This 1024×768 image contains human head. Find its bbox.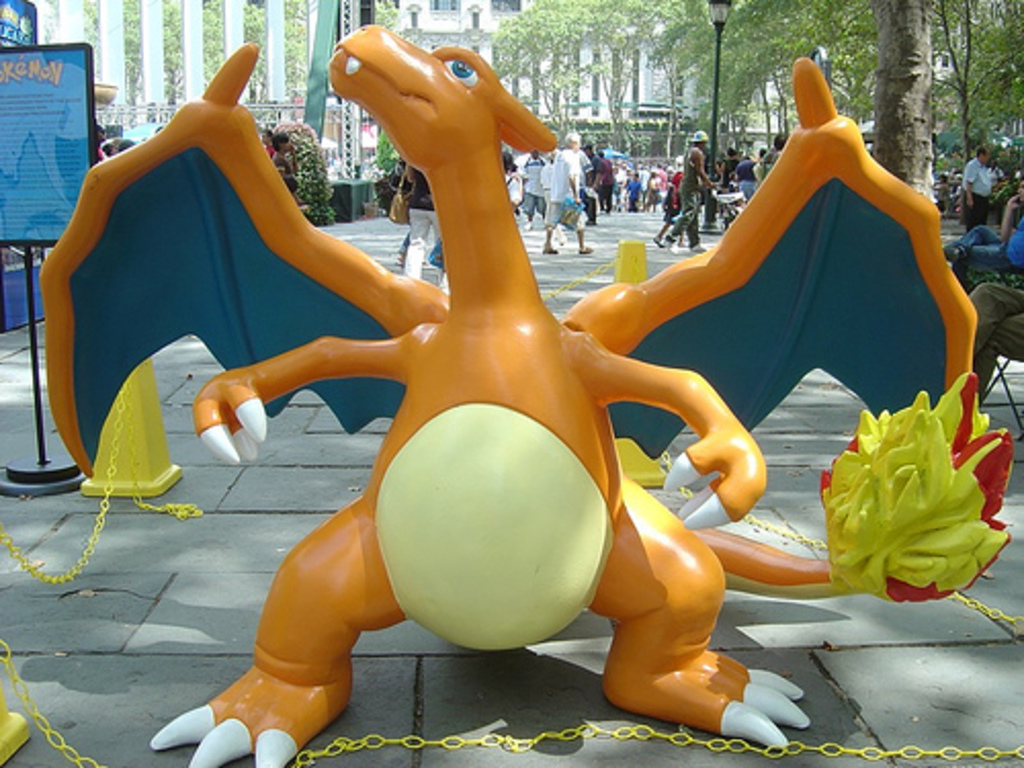
x1=973, y1=147, x2=991, y2=174.
